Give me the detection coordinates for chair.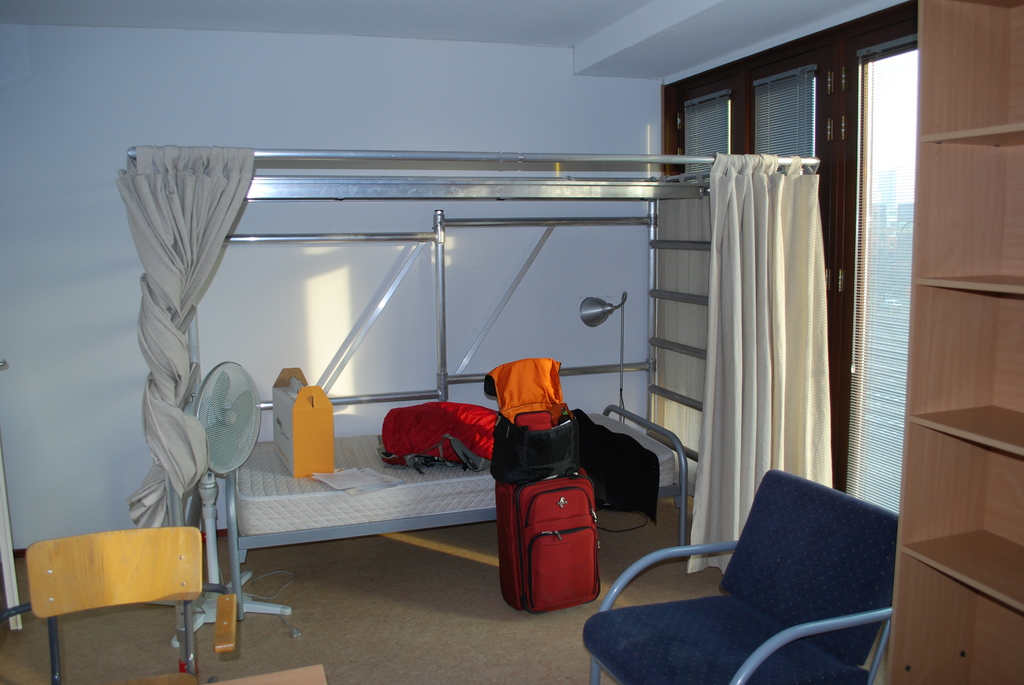
select_region(570, 478, 907, 684).
